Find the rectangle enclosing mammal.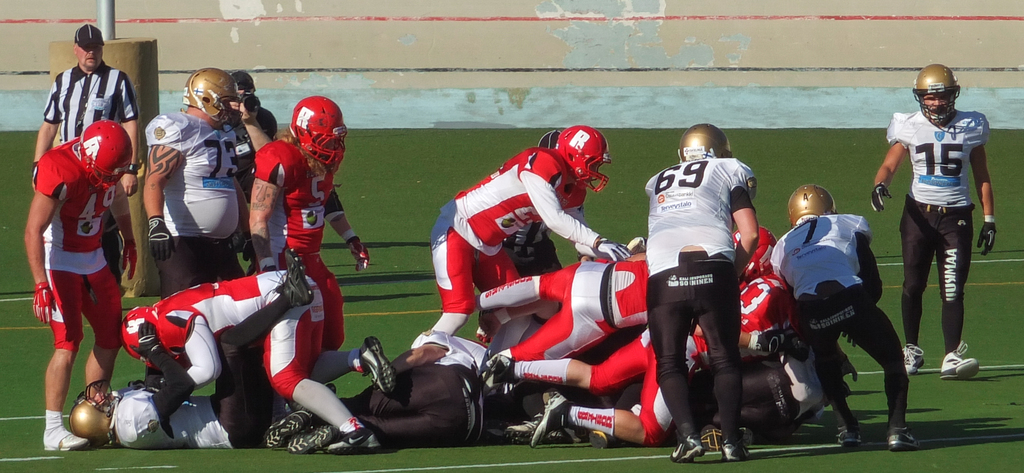
box=[122, 268, 394, 452].
